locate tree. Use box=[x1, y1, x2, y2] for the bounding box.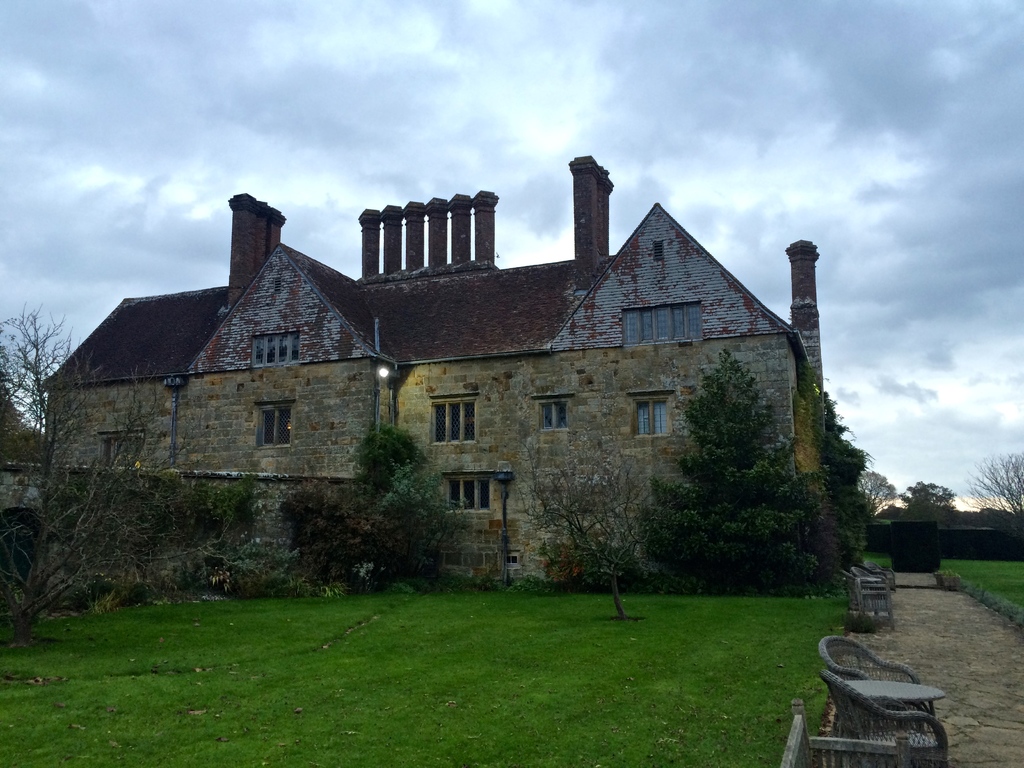
box=[957, 449, 1023, 541].
